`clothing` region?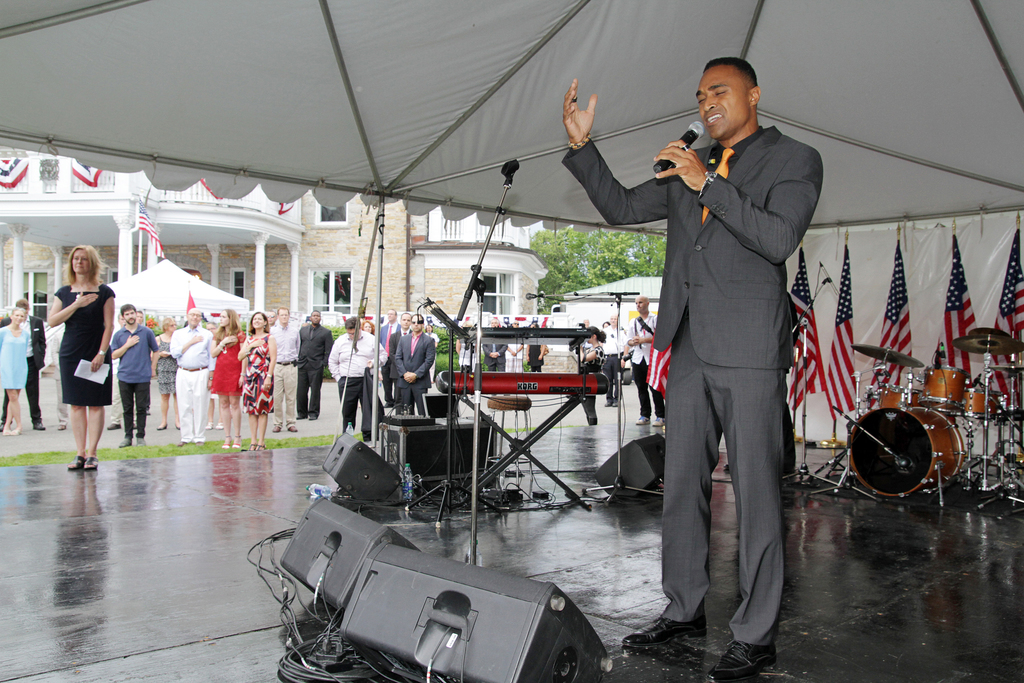
<region>158, 335, 179, 391</region>
